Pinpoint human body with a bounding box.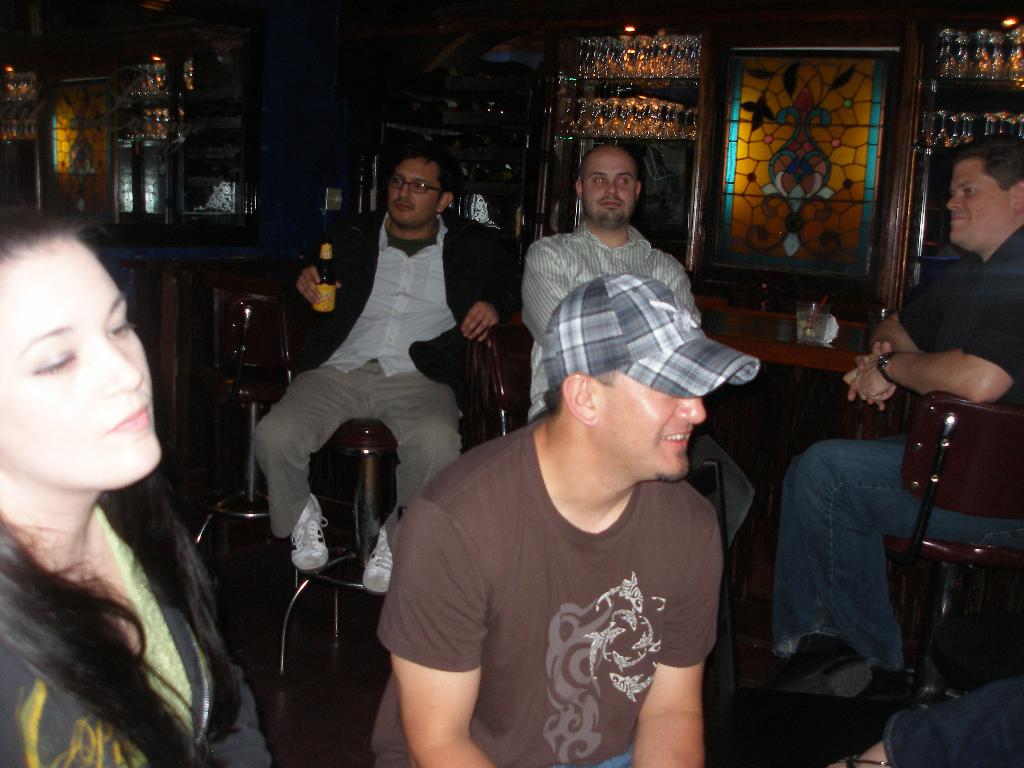
locate(247, 146, 516, 597).
